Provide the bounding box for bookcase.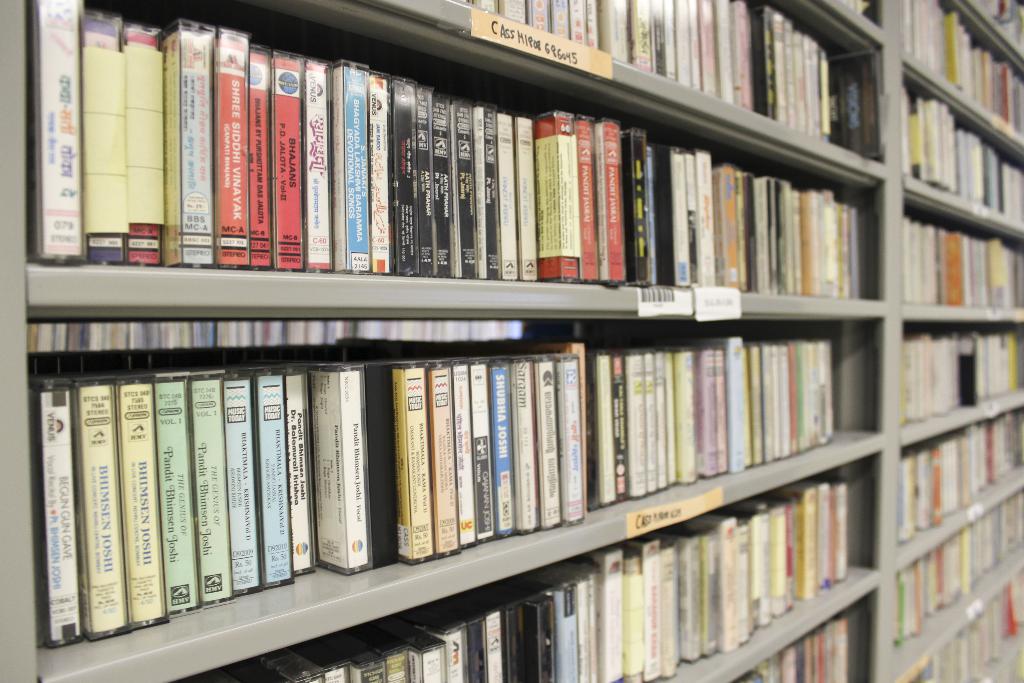
0:0:1023:682.
